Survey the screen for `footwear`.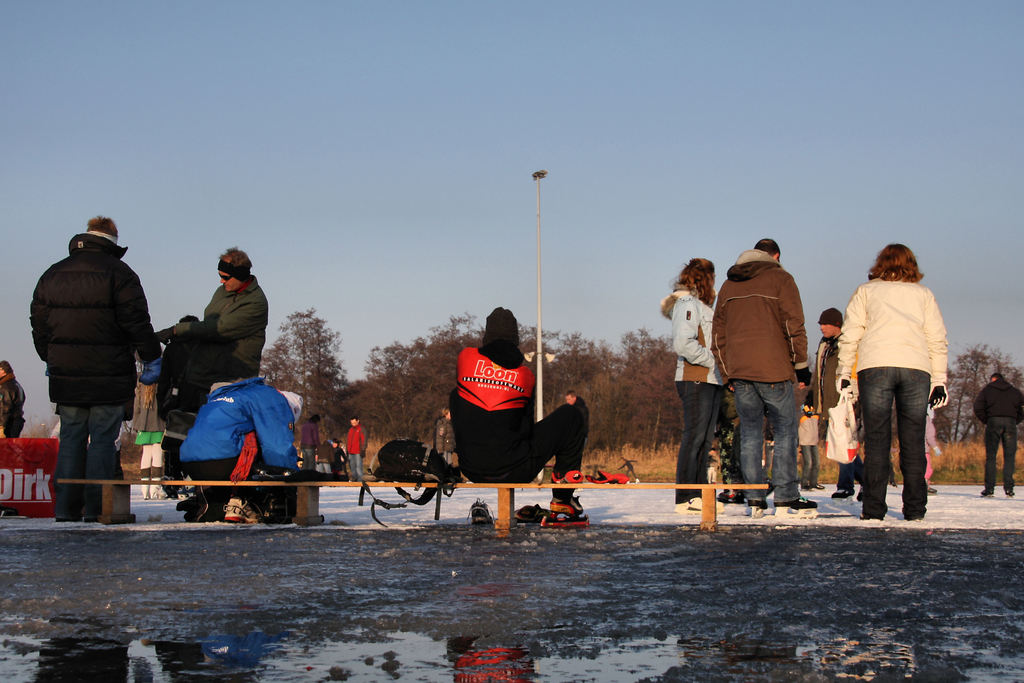
Survey found: (x1=927, y1=483, x2=937, y2=495).
